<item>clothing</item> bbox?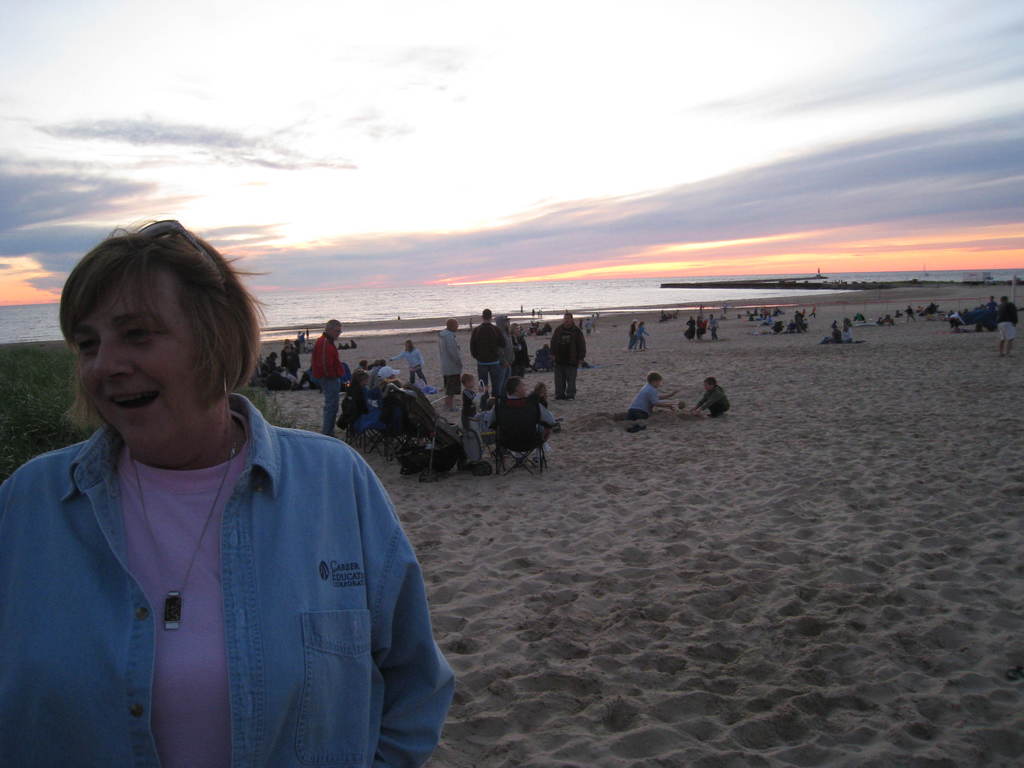
10,369,451,752
